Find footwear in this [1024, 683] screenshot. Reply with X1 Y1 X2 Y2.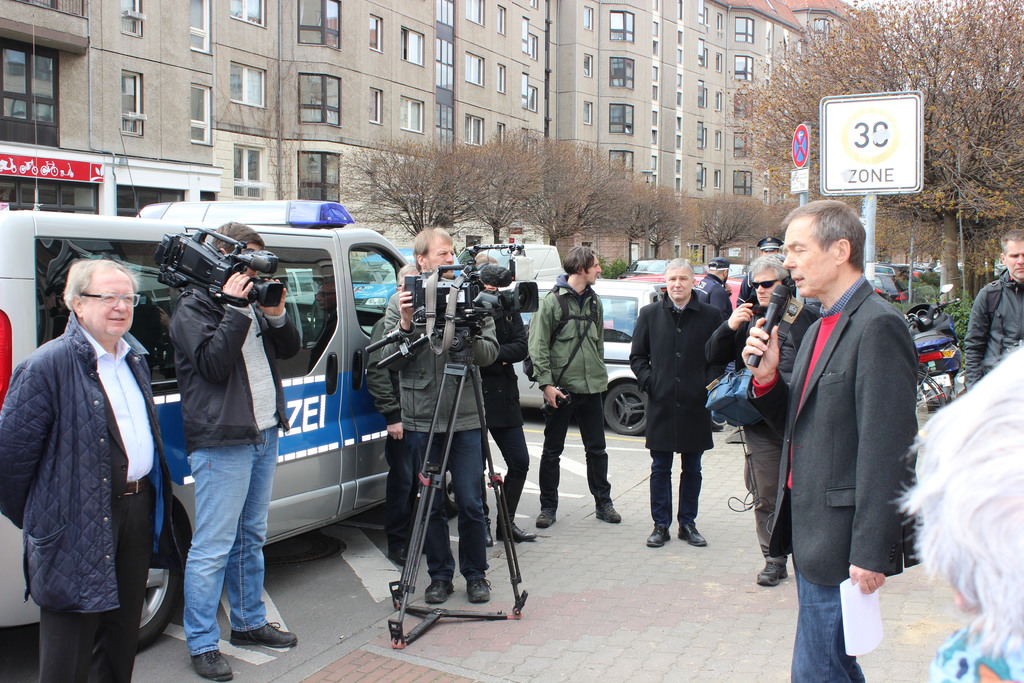
646 520 671 547.
